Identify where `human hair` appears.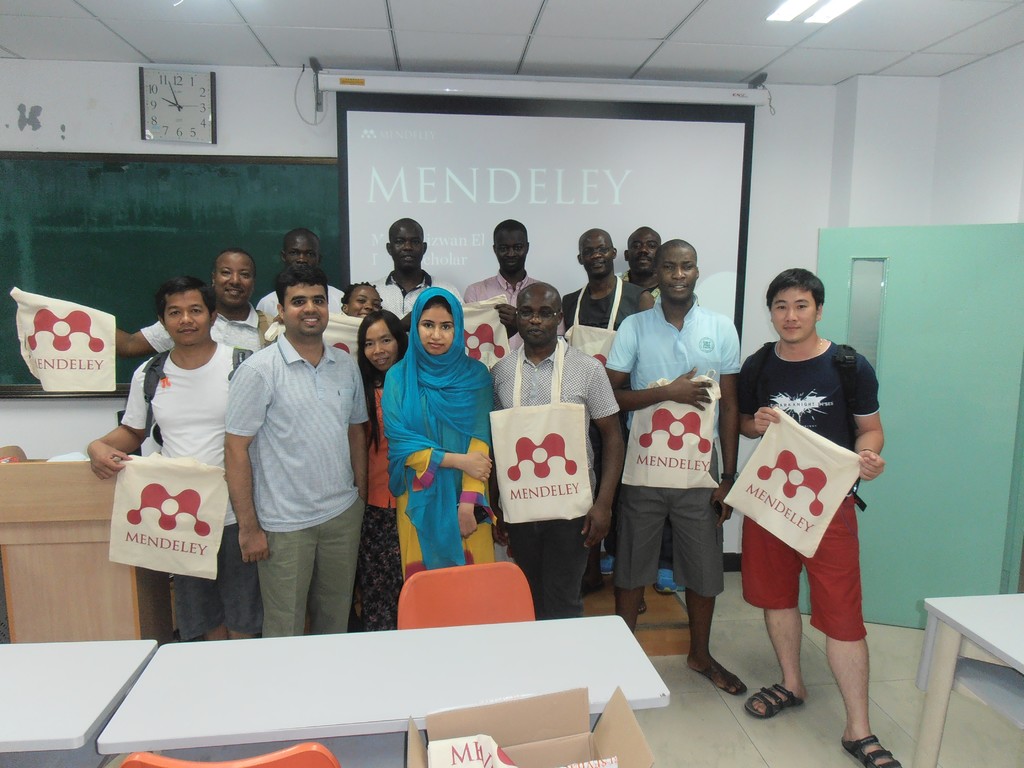
Appears at pyautogui.locateOnScreen(131, 276, 209, 345).
